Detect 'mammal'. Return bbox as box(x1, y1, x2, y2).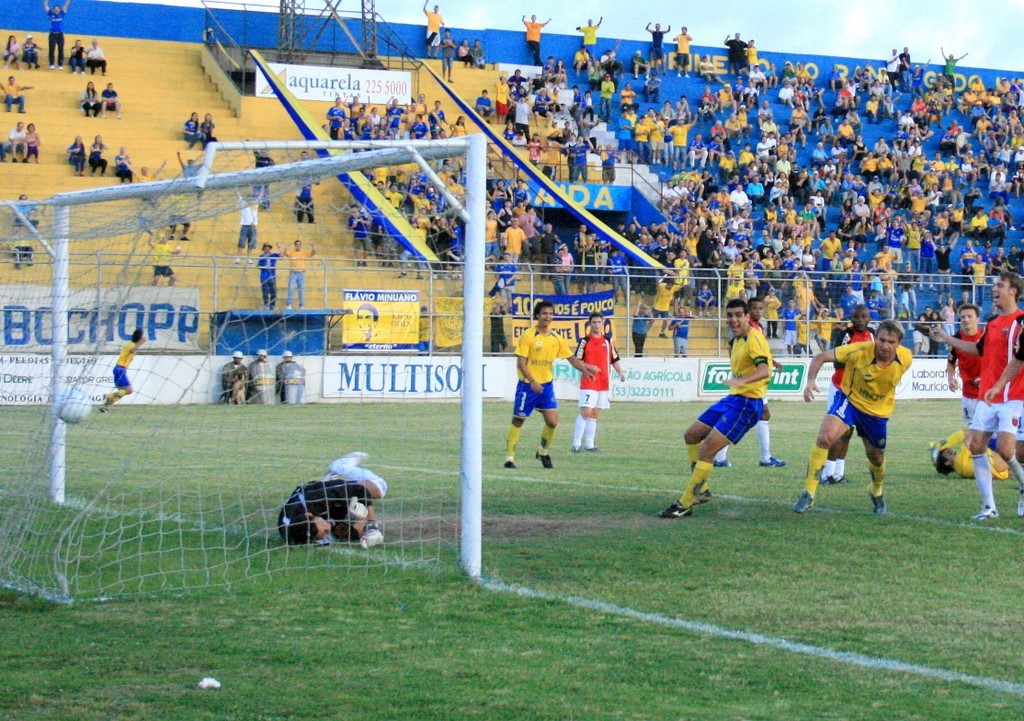
box(420, 0, 449, 52).
